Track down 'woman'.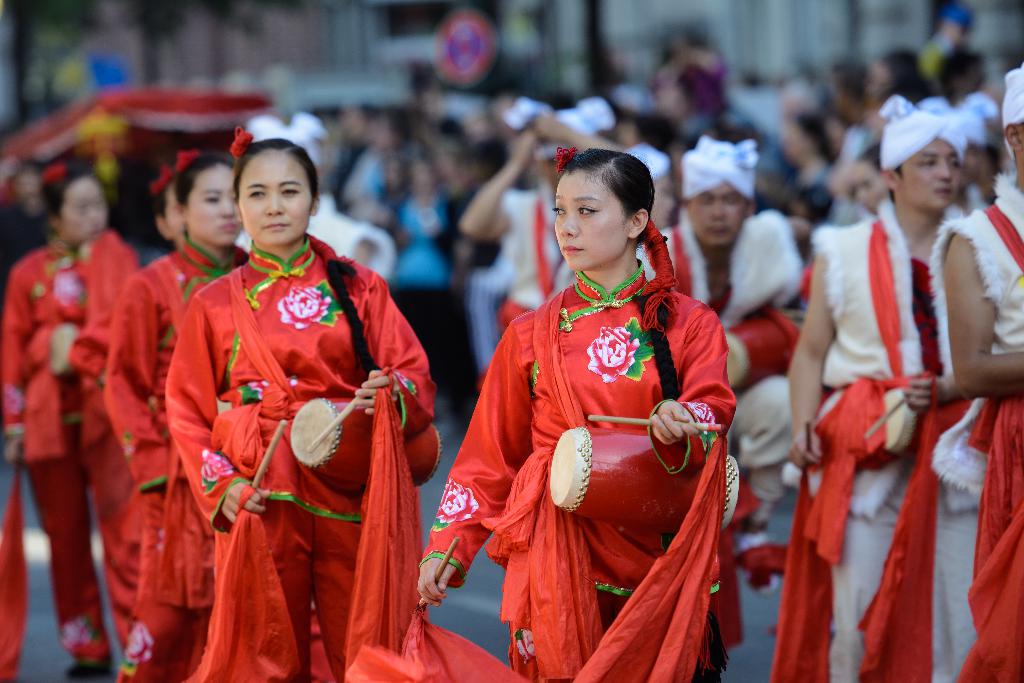
Tracked to <region>158, 124, 444, 682</region>.
